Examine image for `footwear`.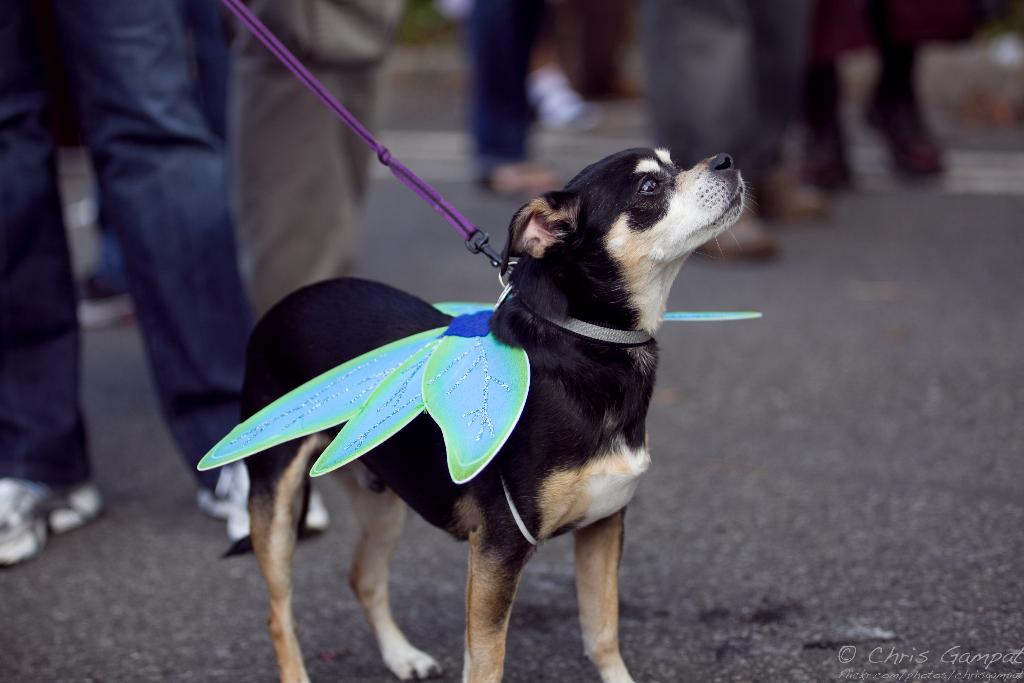
Examination result: (left=190, top=463, right=325, bottom=549).
